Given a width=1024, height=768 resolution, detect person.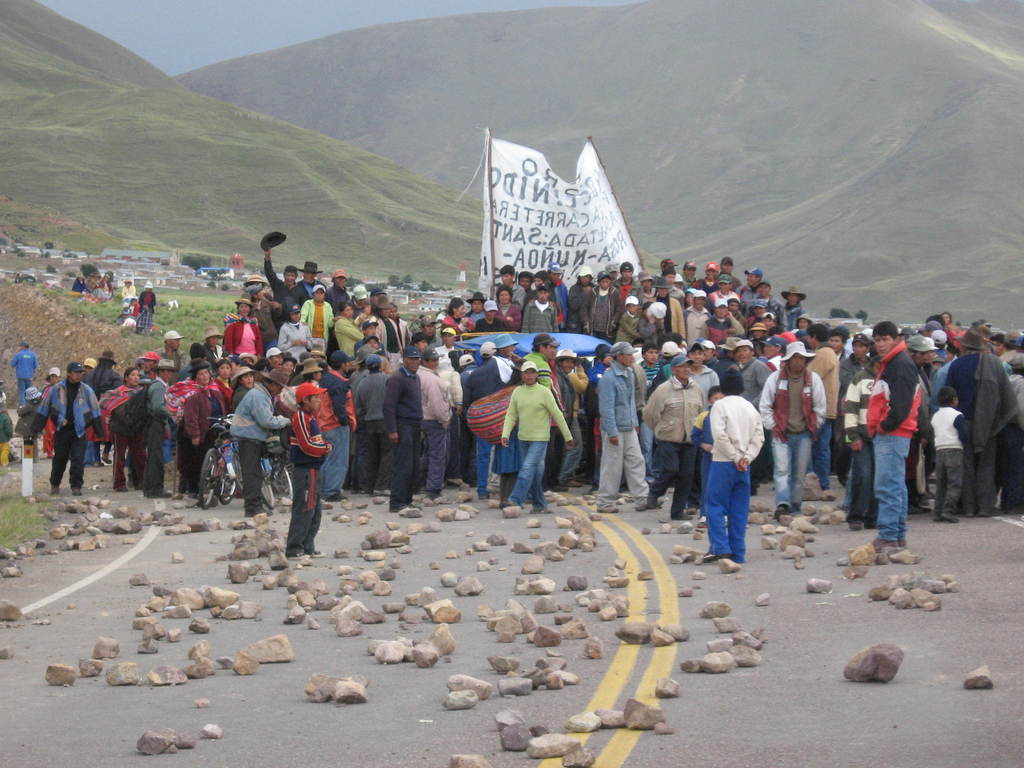
box(864, 324, 920, 550).
